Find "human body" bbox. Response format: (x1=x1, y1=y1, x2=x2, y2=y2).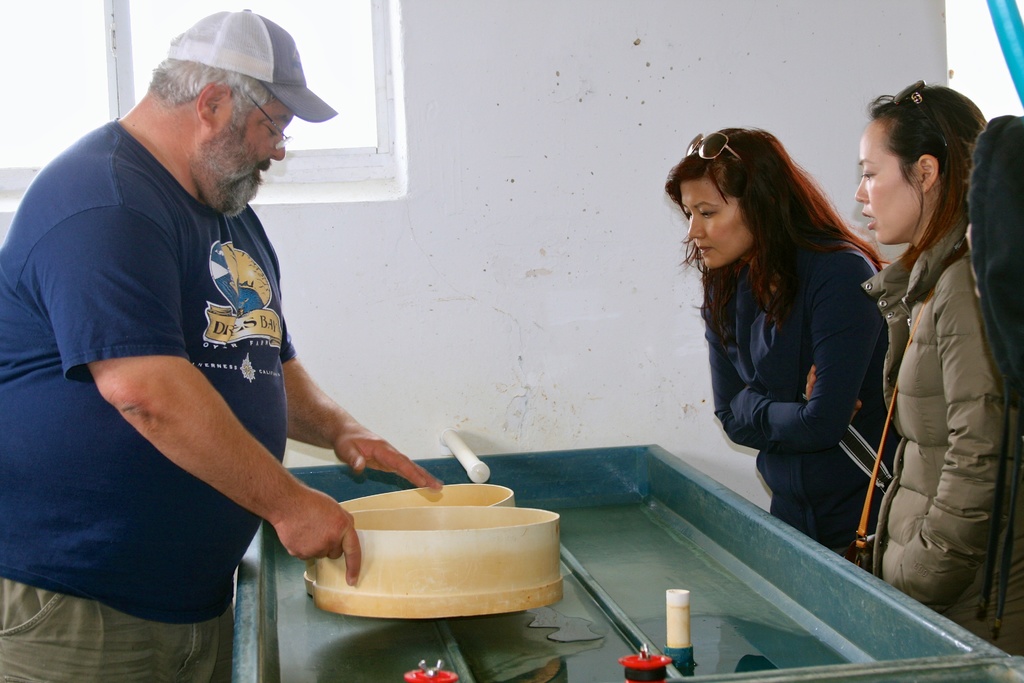
(x1=851, y1=83, x2=1010, y2=618).
